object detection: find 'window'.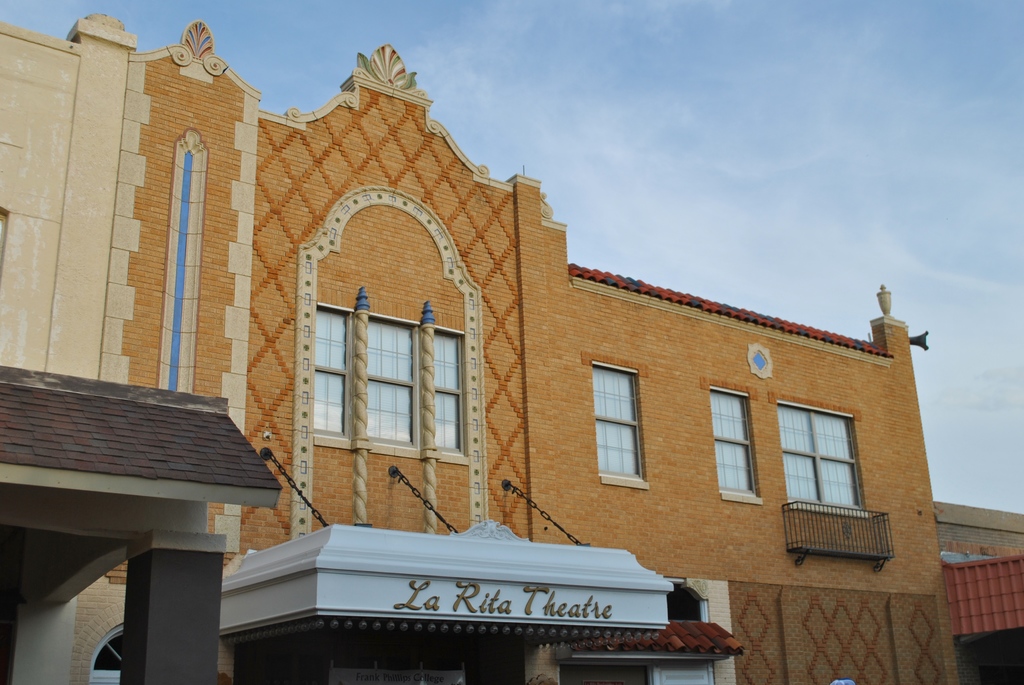
<box>588,357,646,489</box>.
